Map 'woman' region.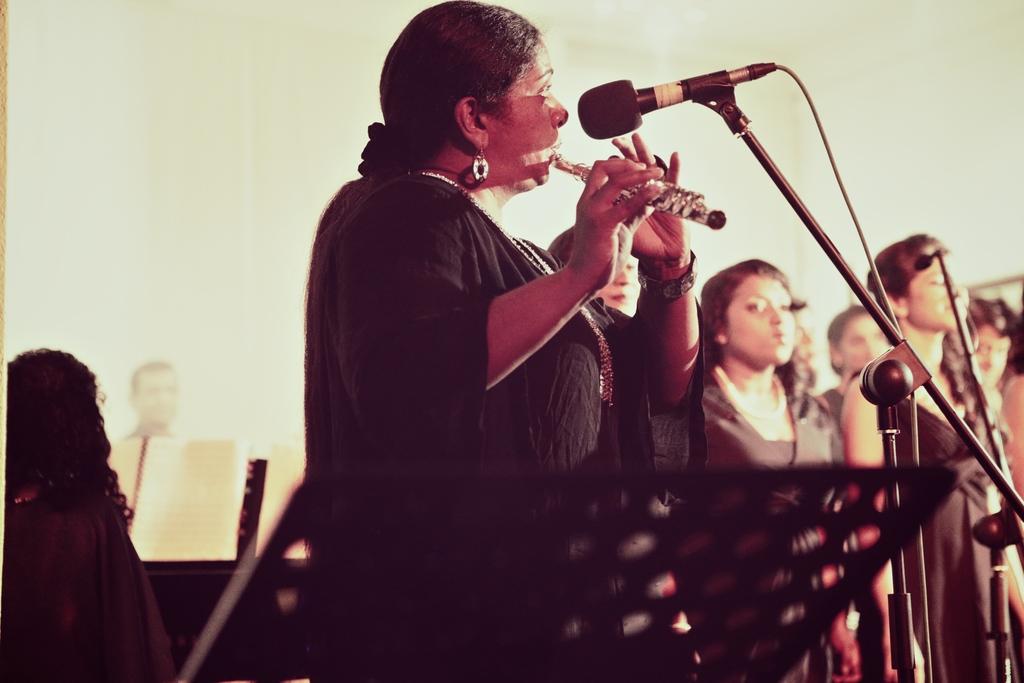
Mapped to [698,253,863,682].
